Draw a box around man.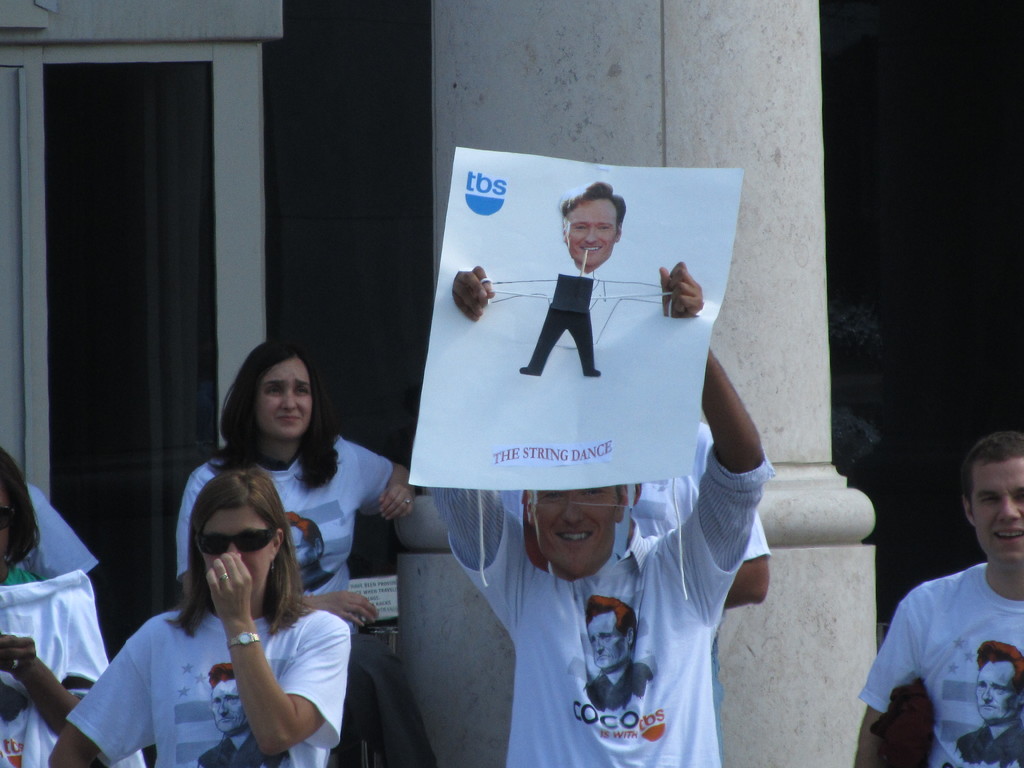
left=855, top=445, right=1023, bottom=767.
